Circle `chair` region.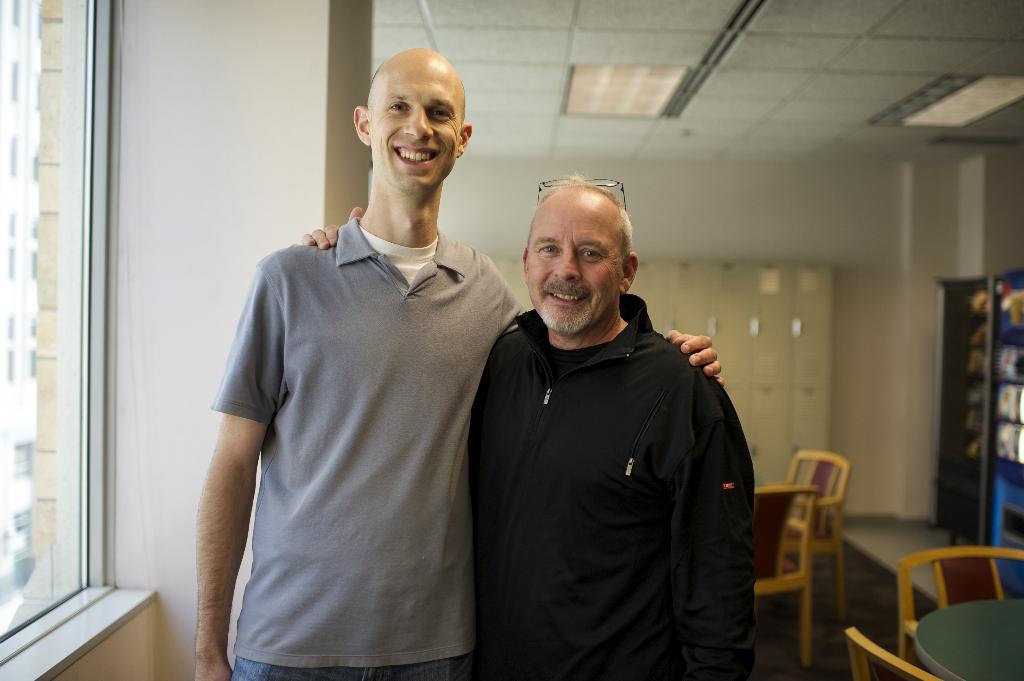
Region: bbox(750, 483, 821, 666).
